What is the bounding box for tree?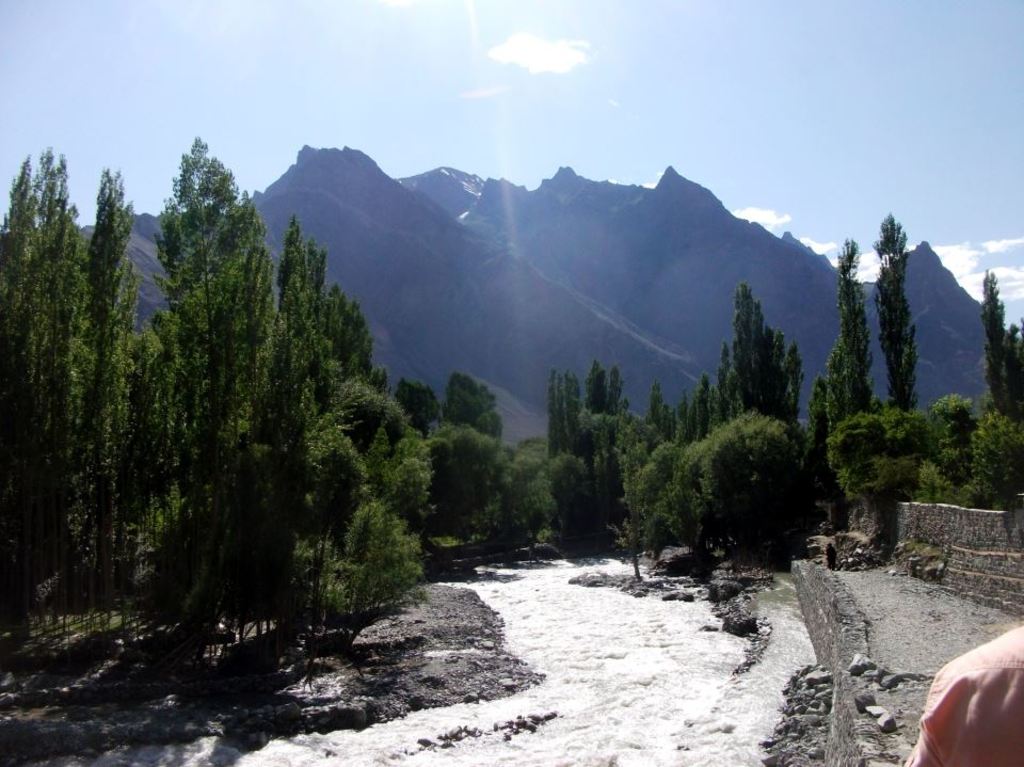
select_region(633, 441, 688, 565).
